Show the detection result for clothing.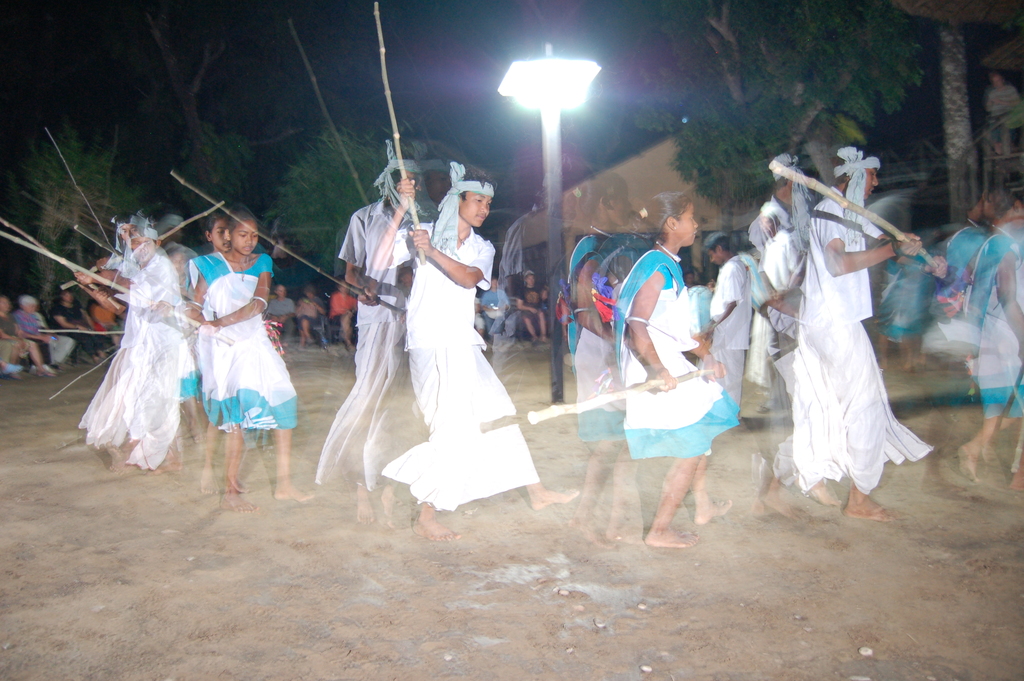
locate(262, 293, 289, 332).
